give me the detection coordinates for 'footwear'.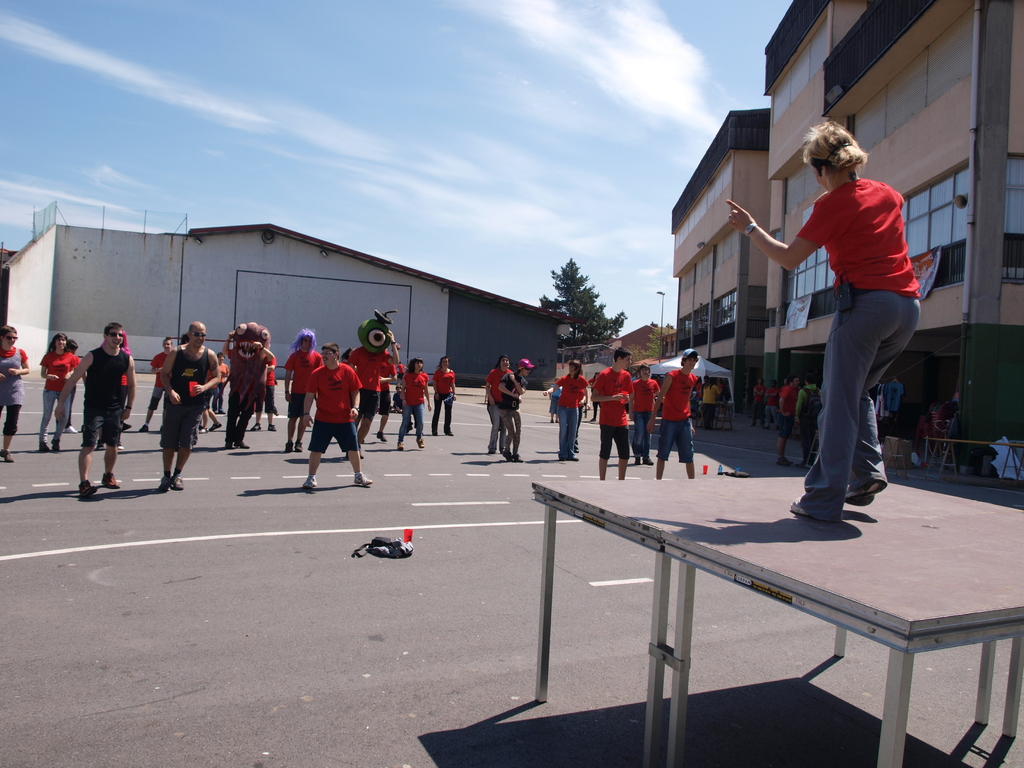
box=[54, 442, 58, 448].
